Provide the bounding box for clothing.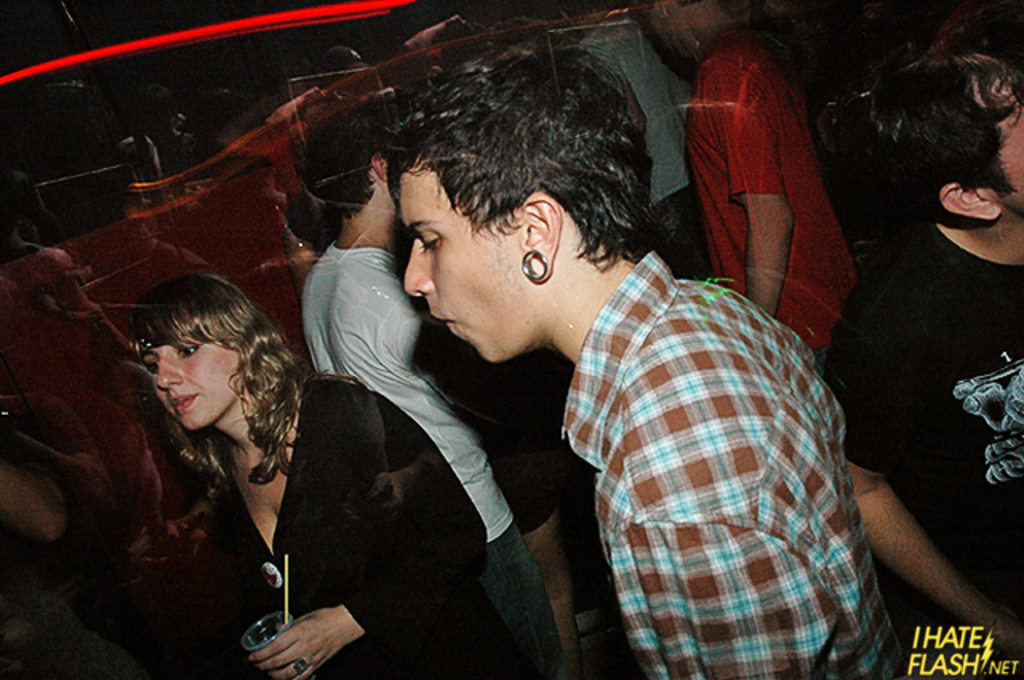
locate(0, 250, 165, 515).
